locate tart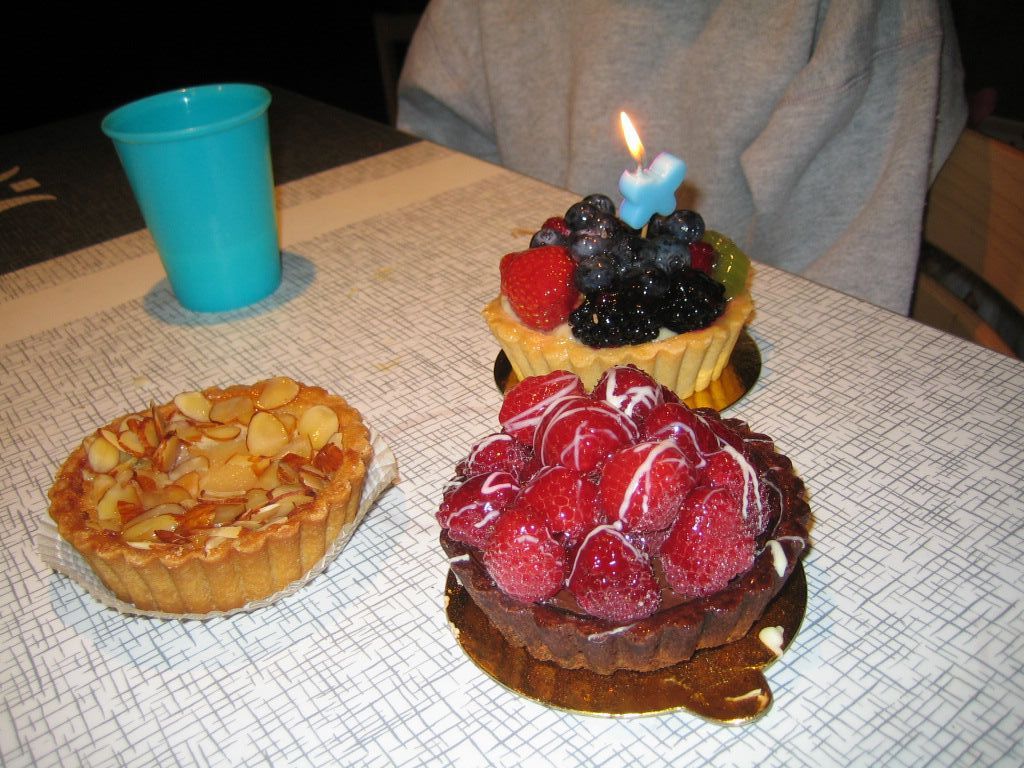
BBox(481, 189, 758, 393)
